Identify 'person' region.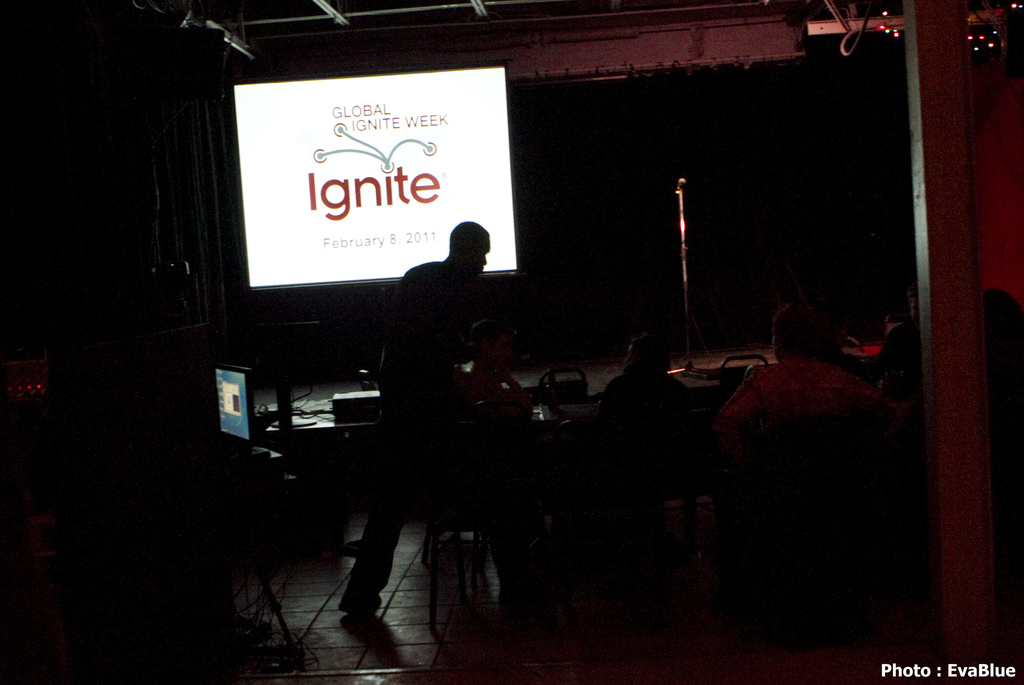
Region: box=[453, 317, 576, 594].
